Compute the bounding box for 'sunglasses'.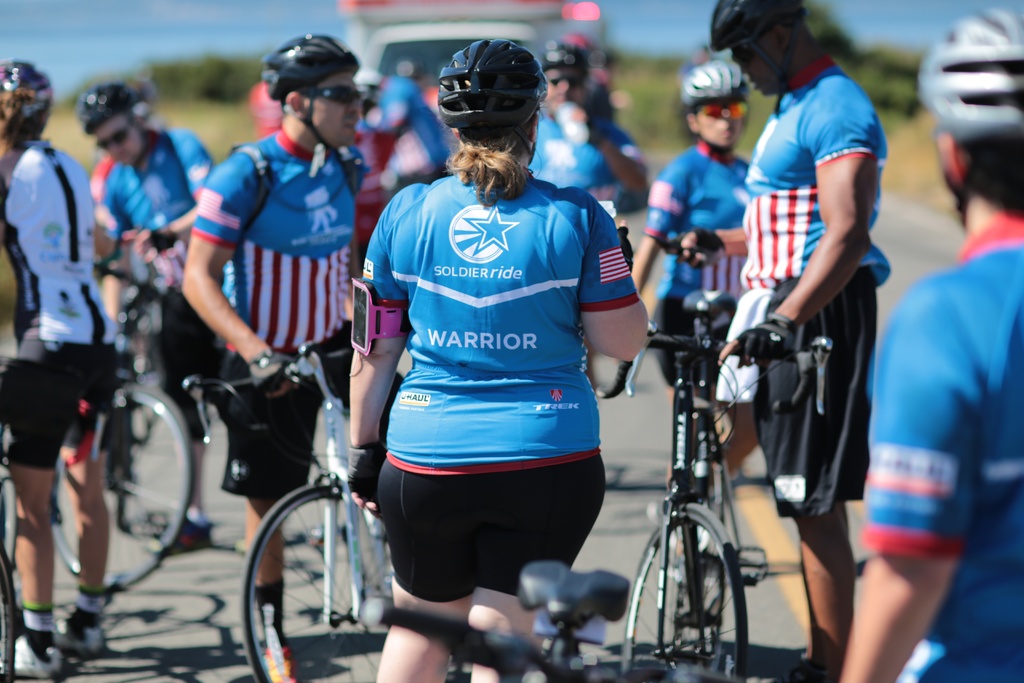
(x1=551, y1=71, x2=588, y2=90).
